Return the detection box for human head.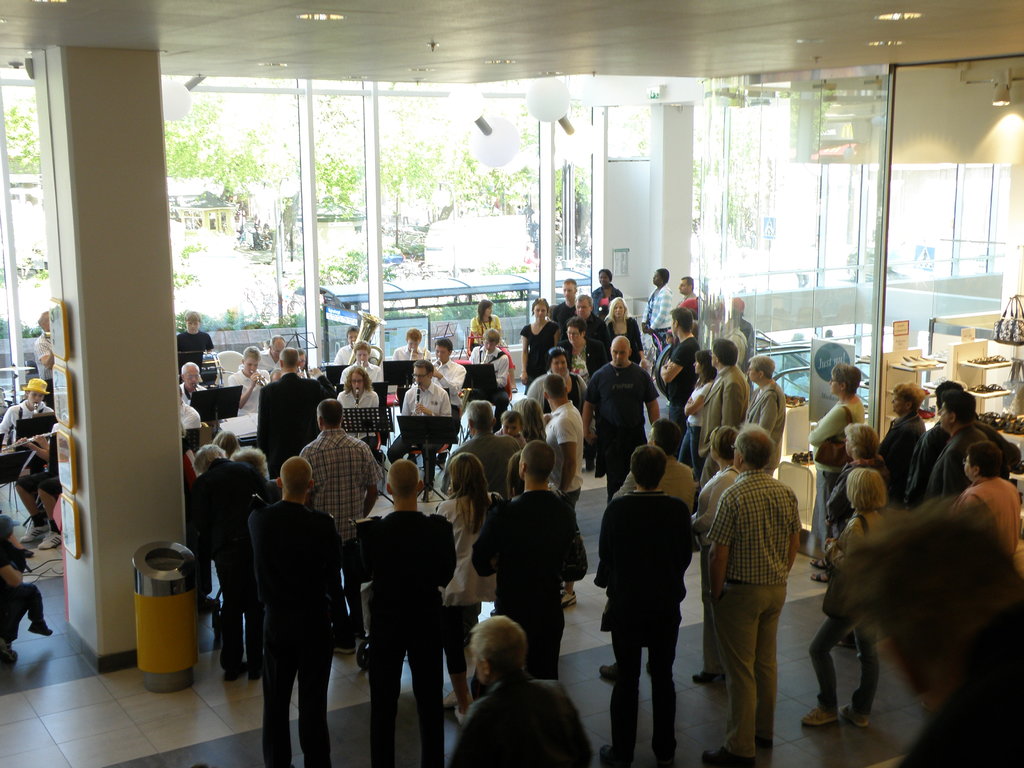
box=[849, 465, 892, 515].
